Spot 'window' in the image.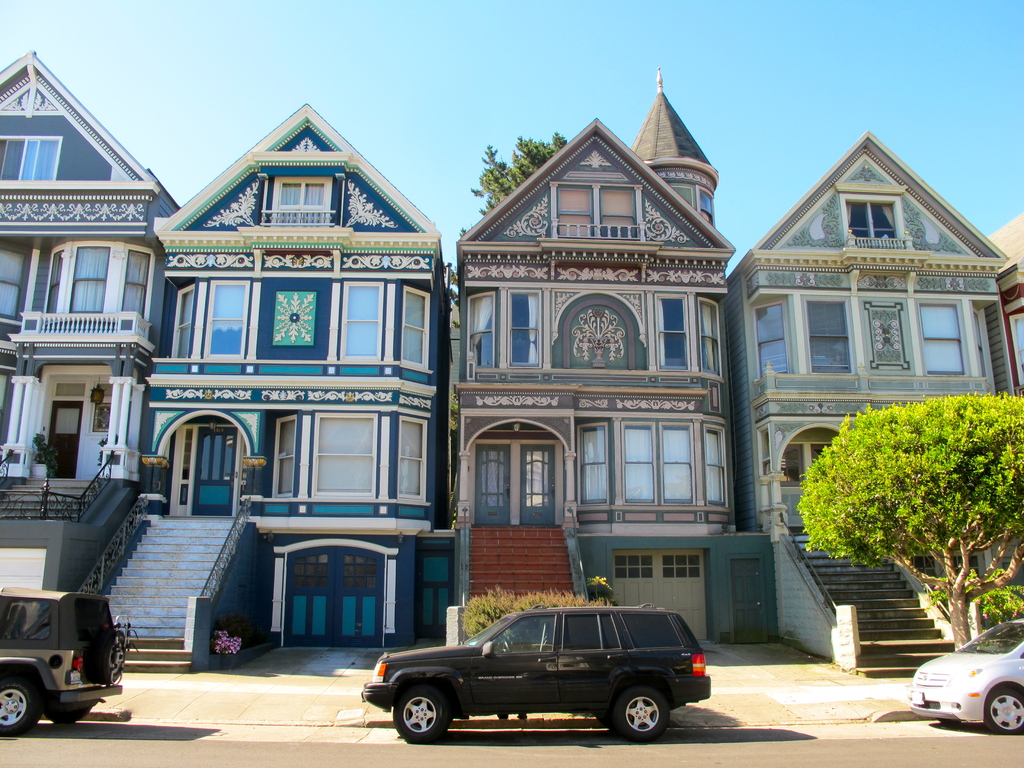
'window' found at [x1=172, y1=281, x2=193, y2=358].
